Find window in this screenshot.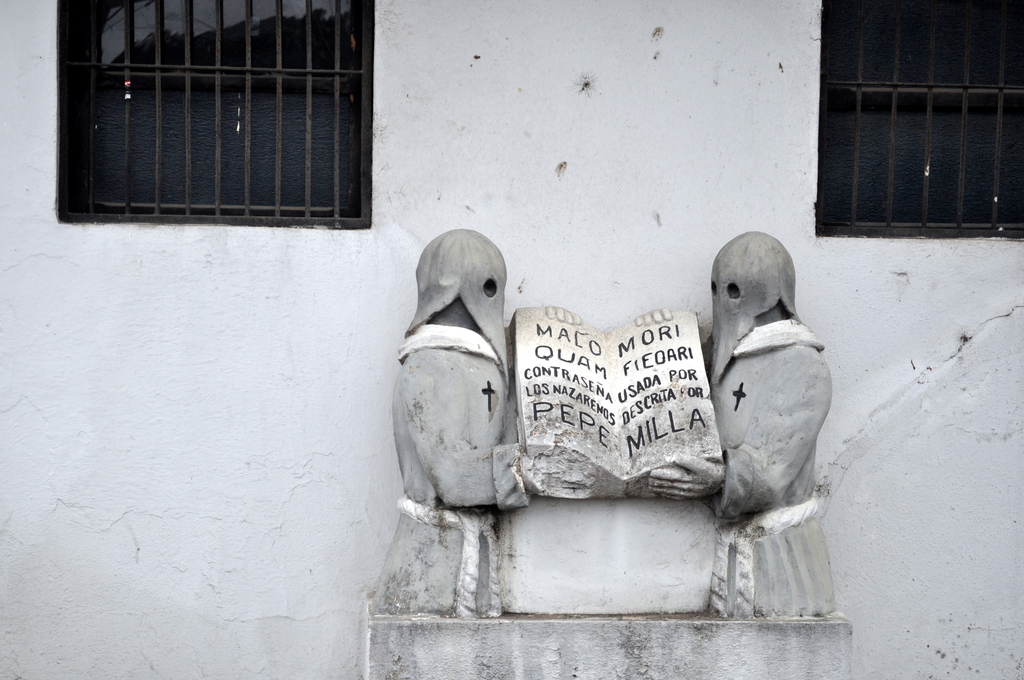
The bounding box for window is [55,1,374,224].
